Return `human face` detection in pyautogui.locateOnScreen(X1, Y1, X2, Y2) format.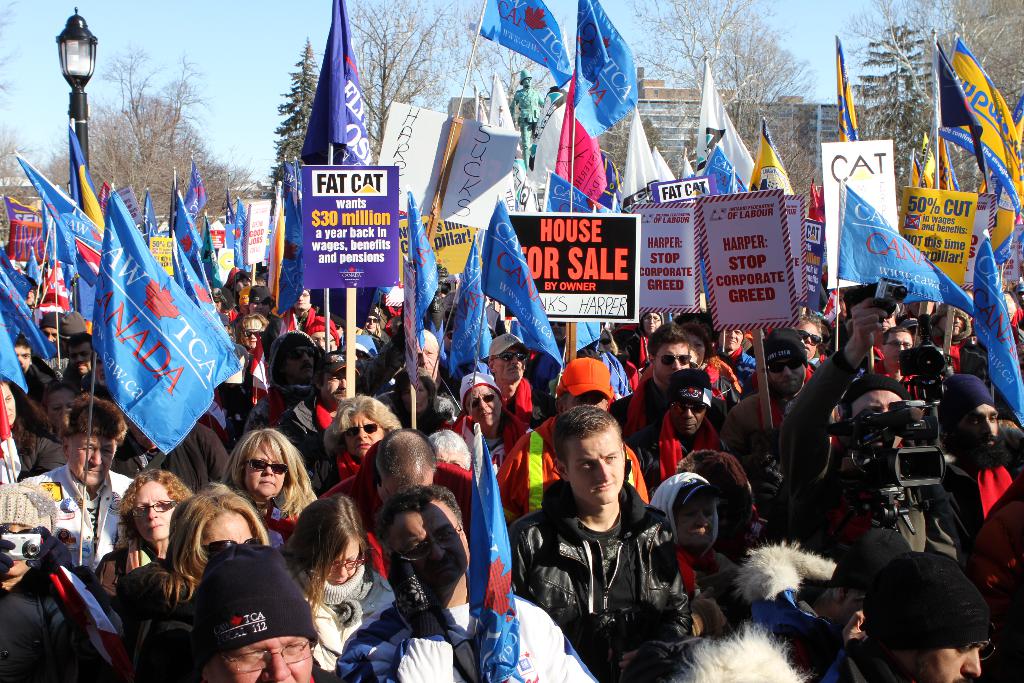
pyautogui.locateOnScreen(67, 434, 116, 484).
